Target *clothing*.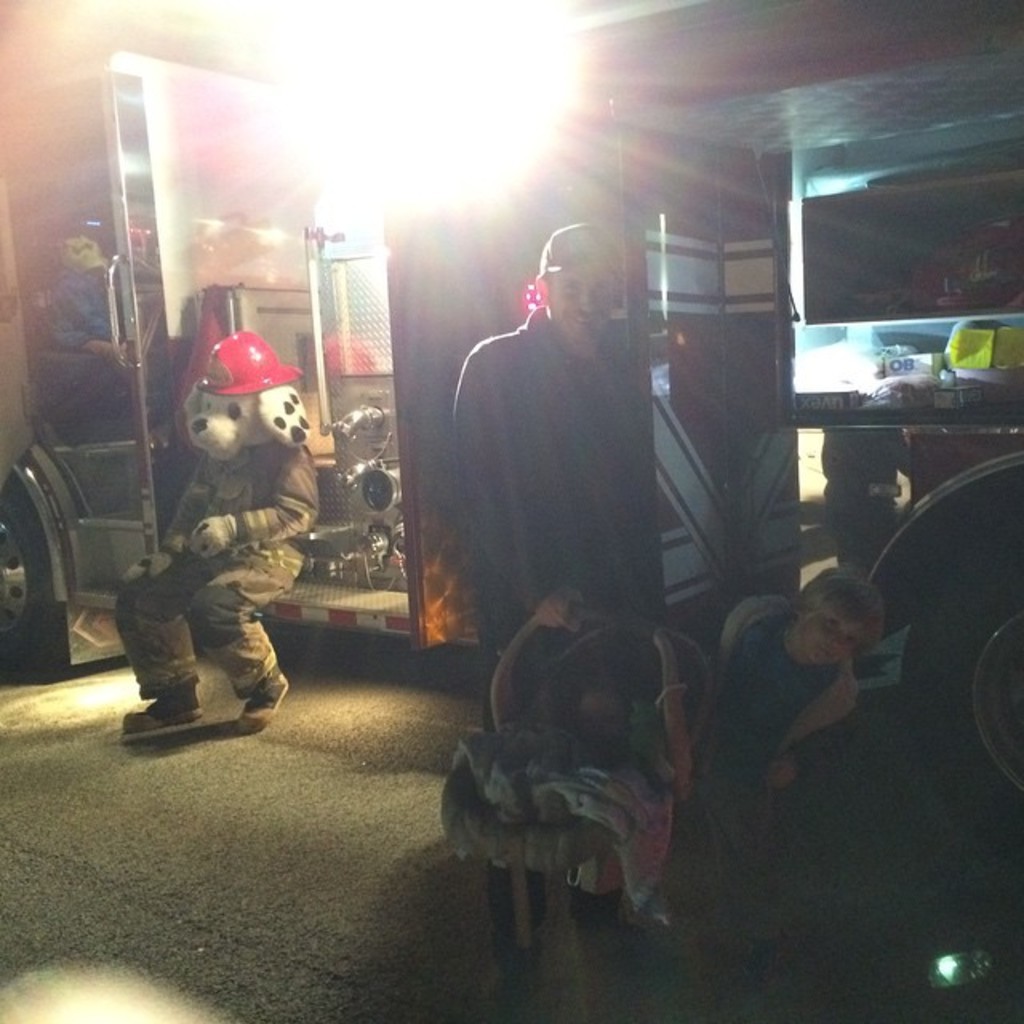
Target region: {"left": 34, "top": 267, "right": 130, "bottom": 414}.
